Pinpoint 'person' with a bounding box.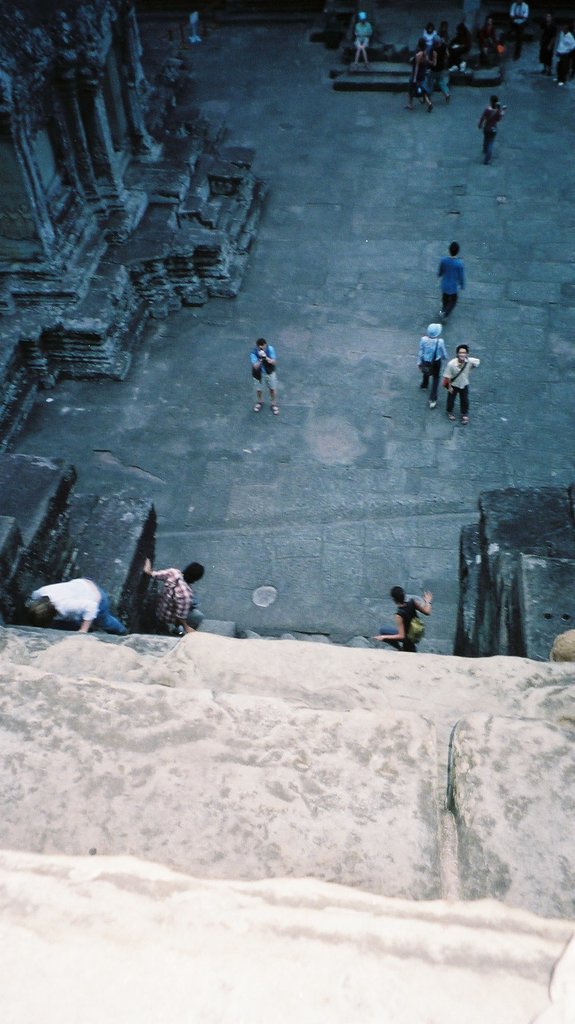
BBox(29, 579, 137, 640).
